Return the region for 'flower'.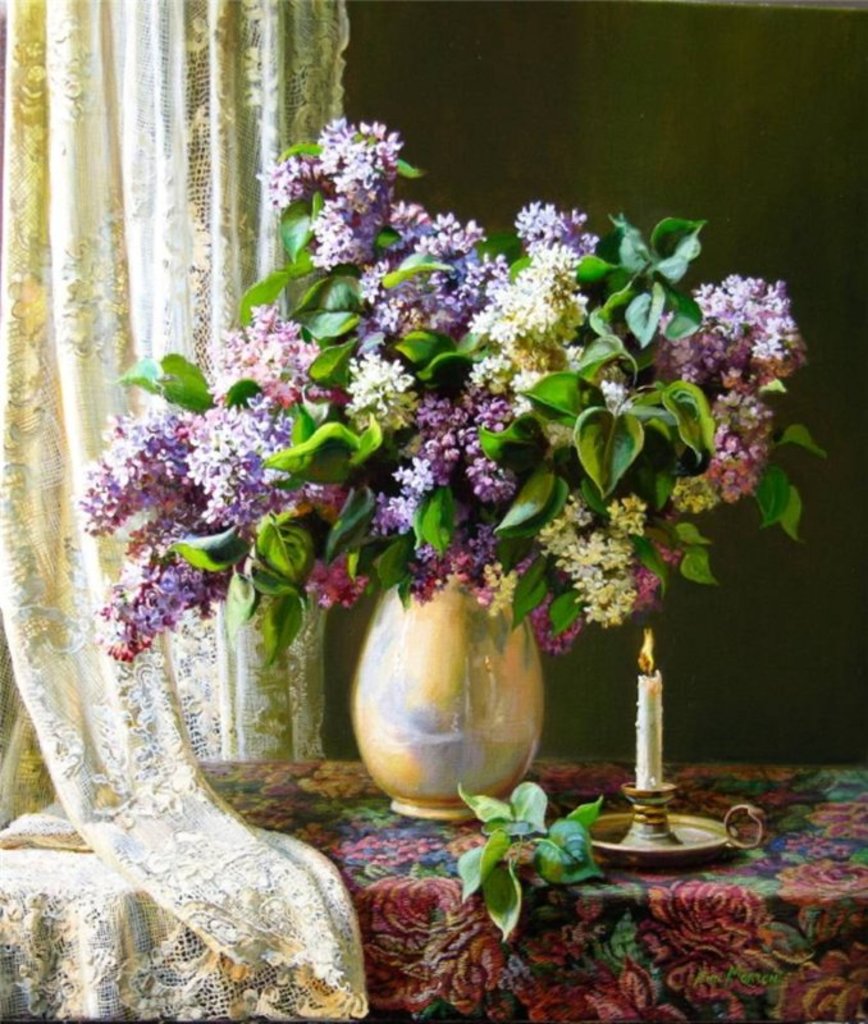
bbox=[775, 943, 867, 1023].
